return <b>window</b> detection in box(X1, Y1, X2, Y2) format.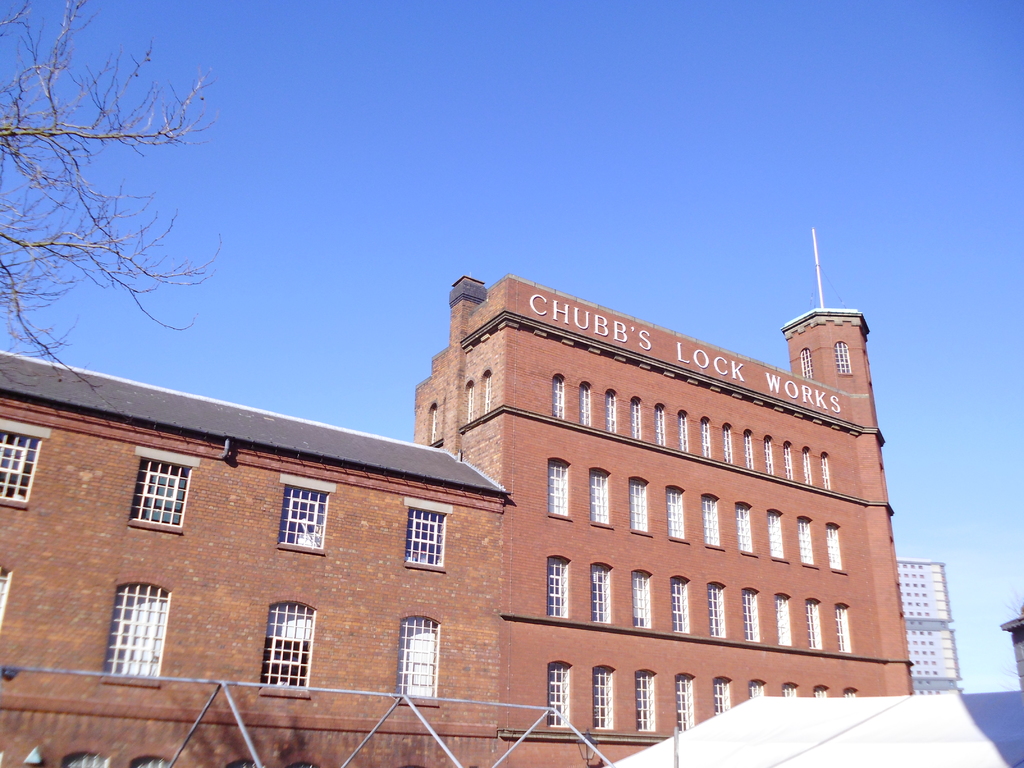
box(129, 454, 194, 534).
